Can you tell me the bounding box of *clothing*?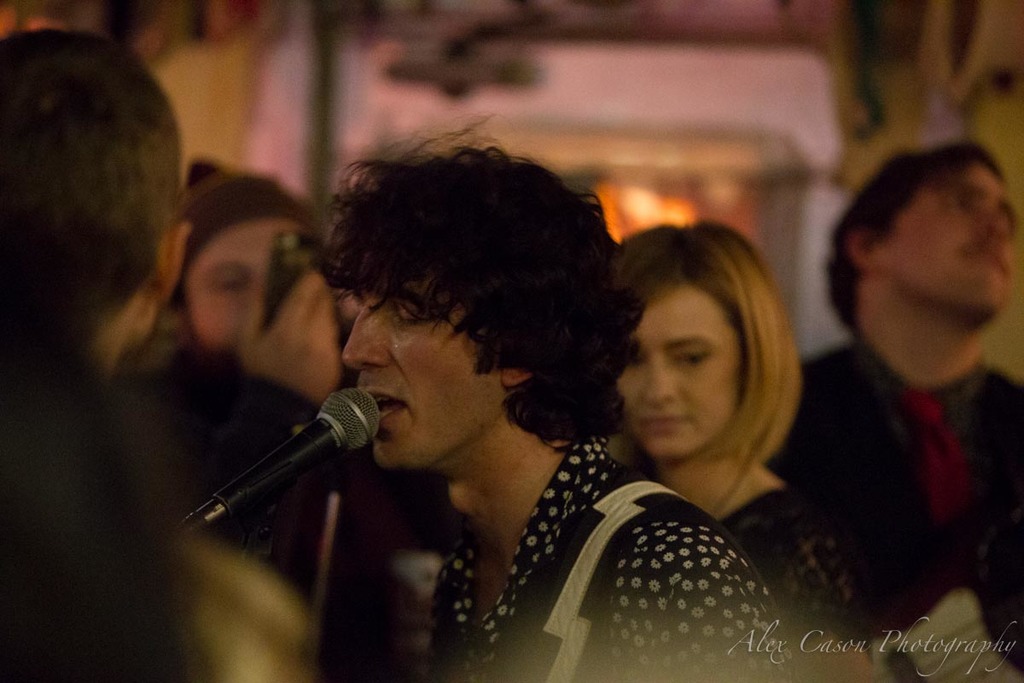
x1=205 y1=371 x2=410 y2=682.
